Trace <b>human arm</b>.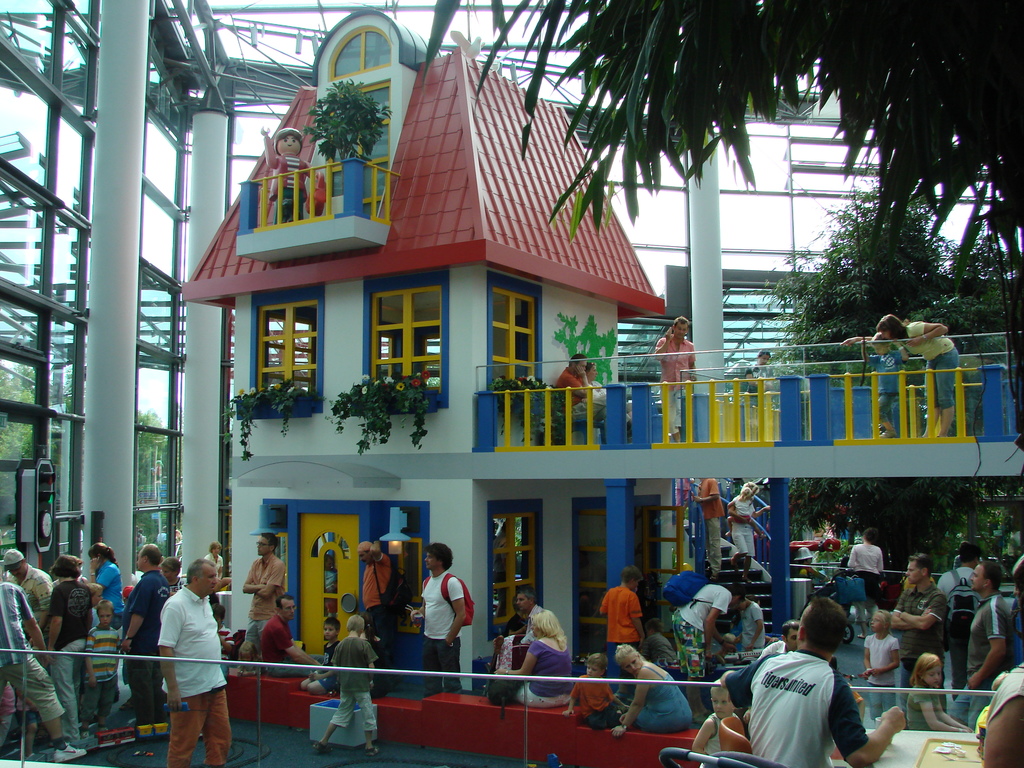
Traced to (x1=694, y1=479, x2=721, y2=502).
